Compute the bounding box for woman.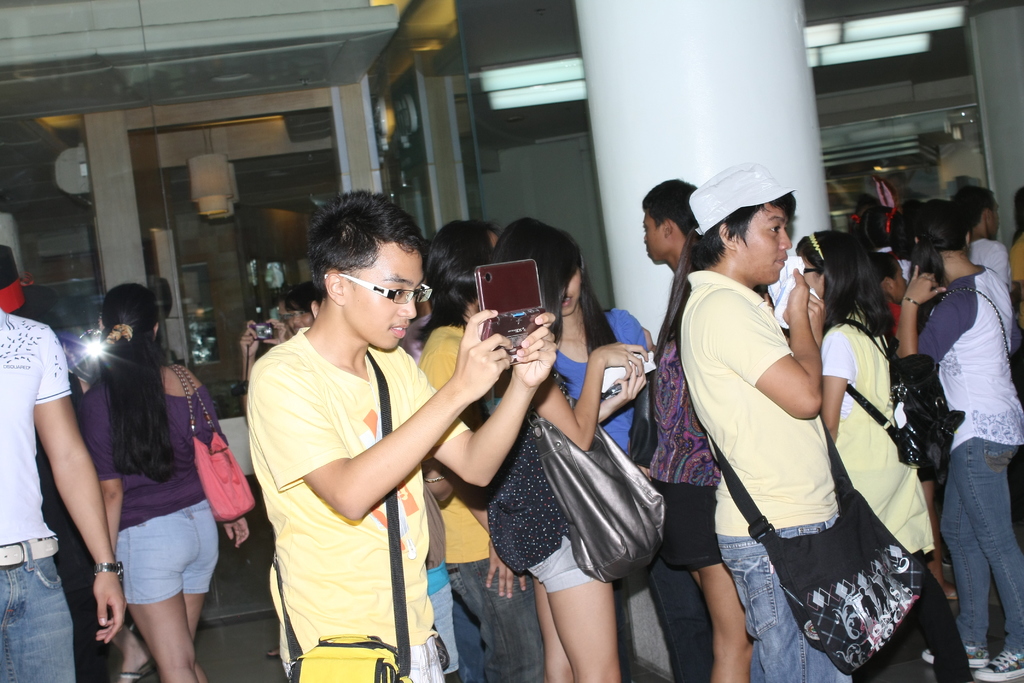
BBox(552, 236, 657, 465).
